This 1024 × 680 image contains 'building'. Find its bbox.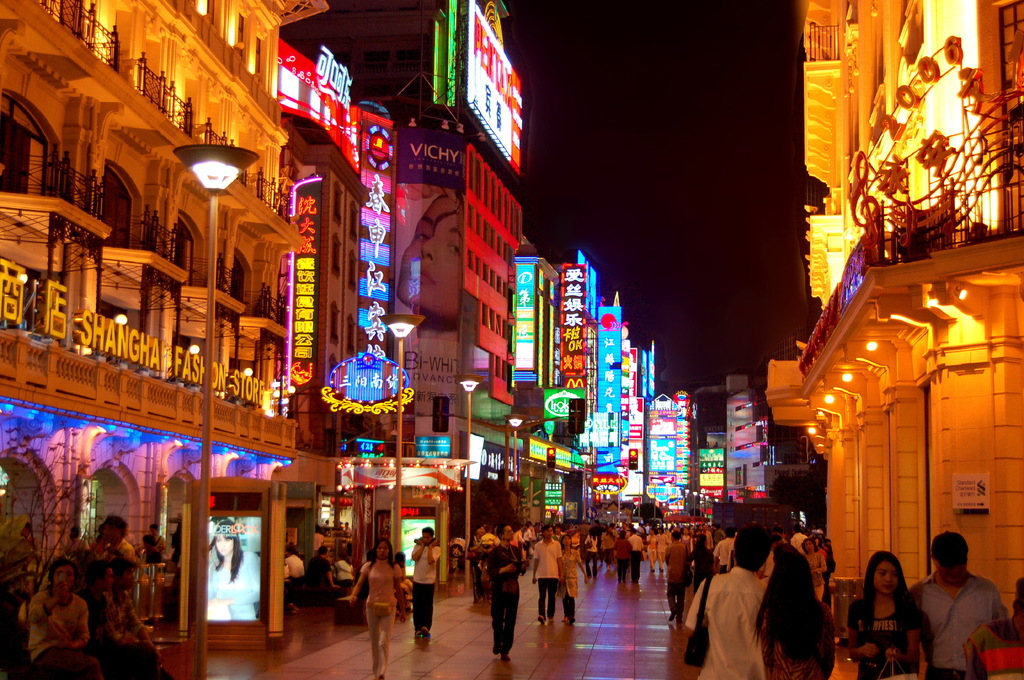
select_region(716, 370, 805, 533).
